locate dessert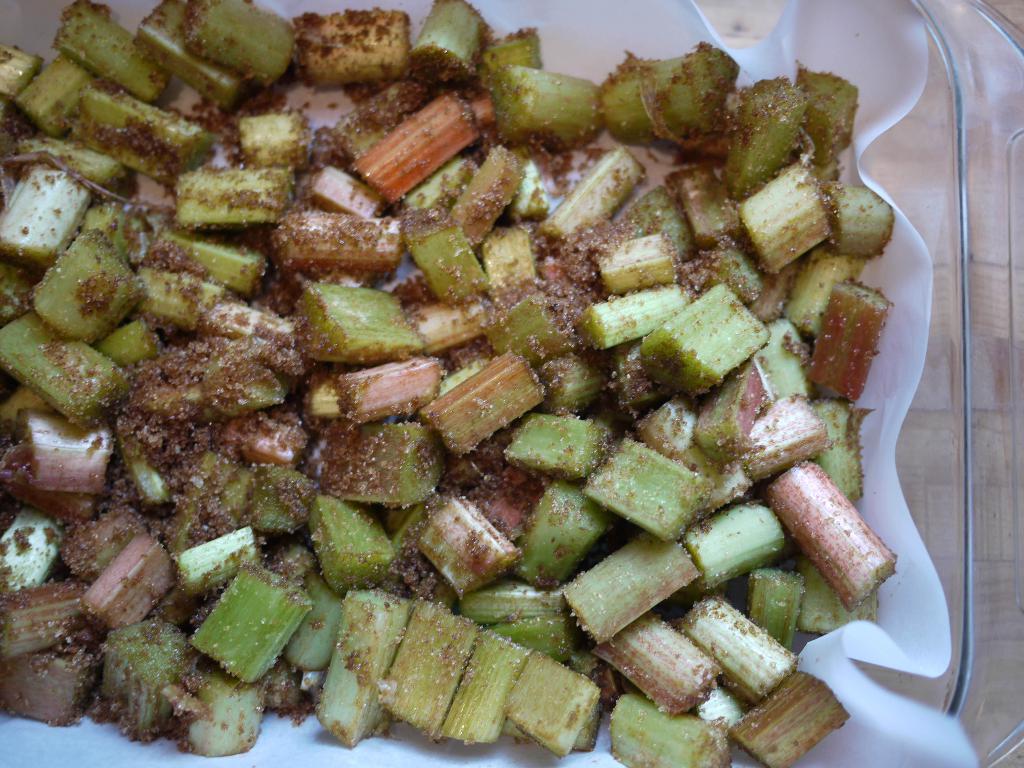
[662,284,751,385]
